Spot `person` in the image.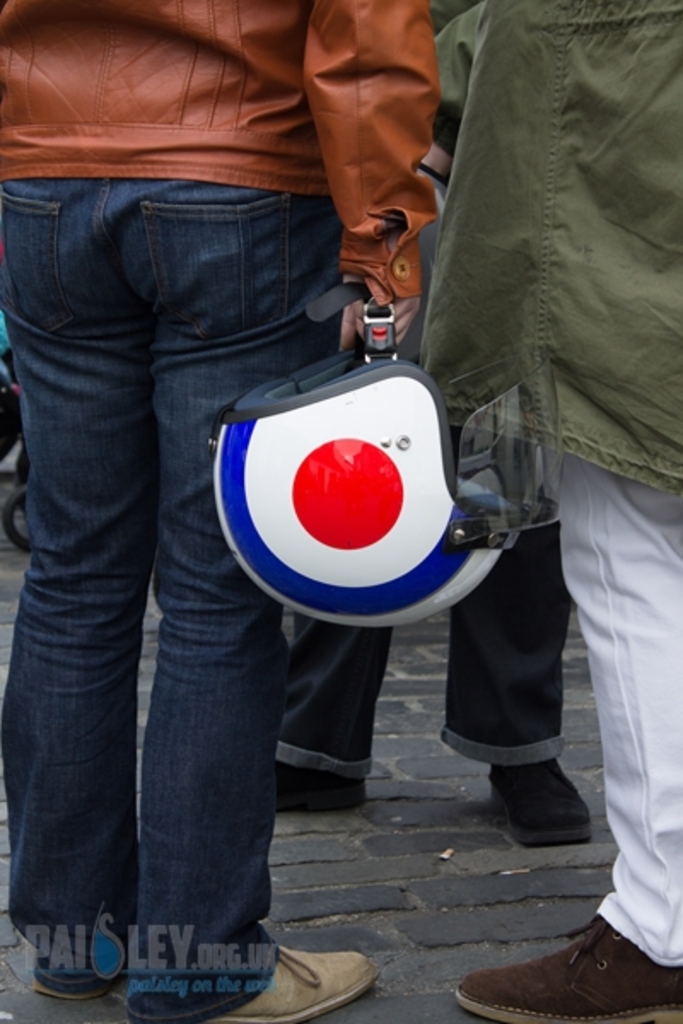
`person` found at {"left": 277, "top": 108, "right": 596, "bottom": 855}.
